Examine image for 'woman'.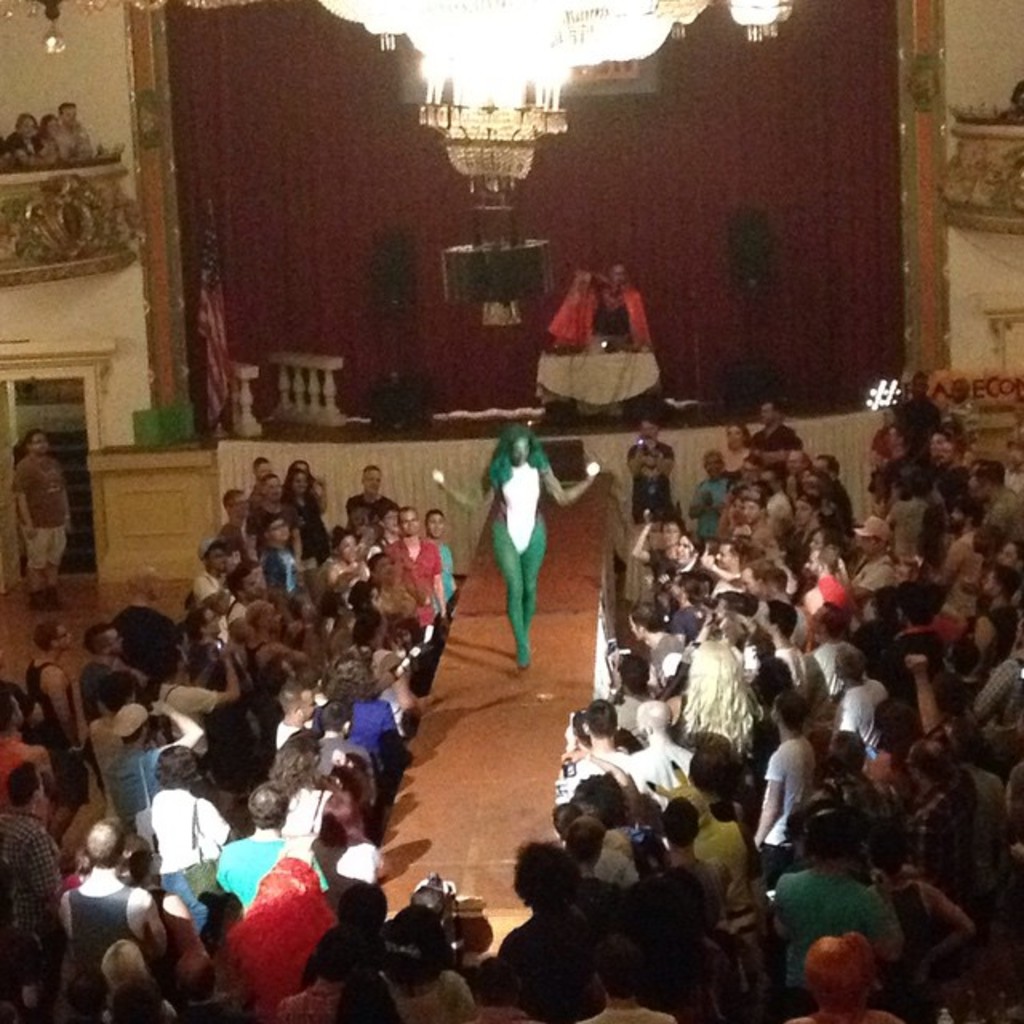
Examination result: bbox(154, 624, 229, 758).
